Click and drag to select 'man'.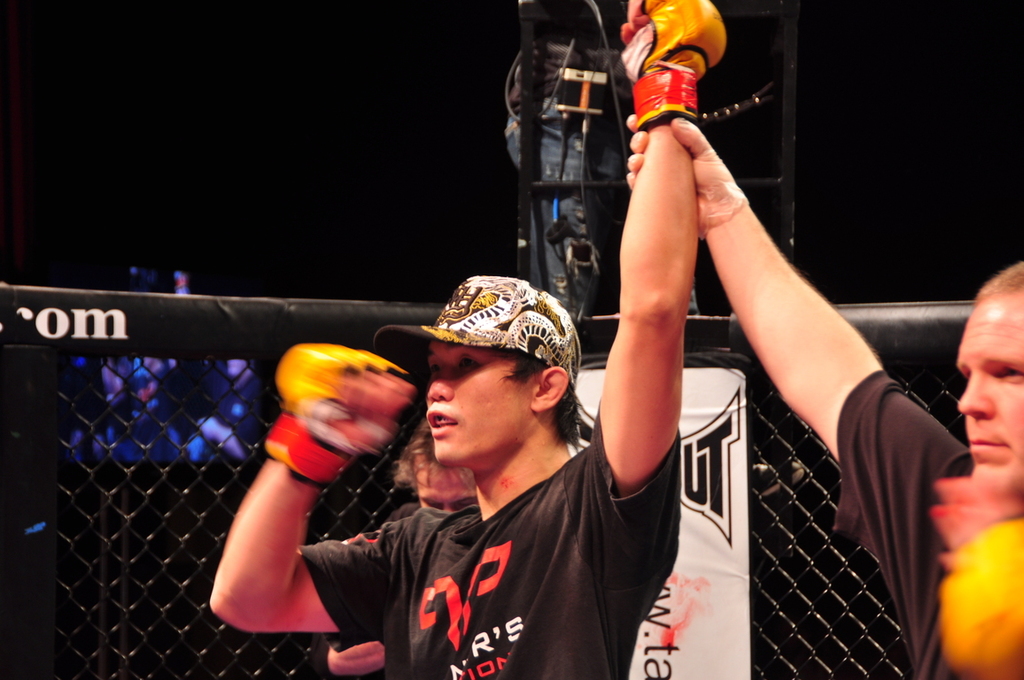
Selection: <box>325,408,483,673</box>.
